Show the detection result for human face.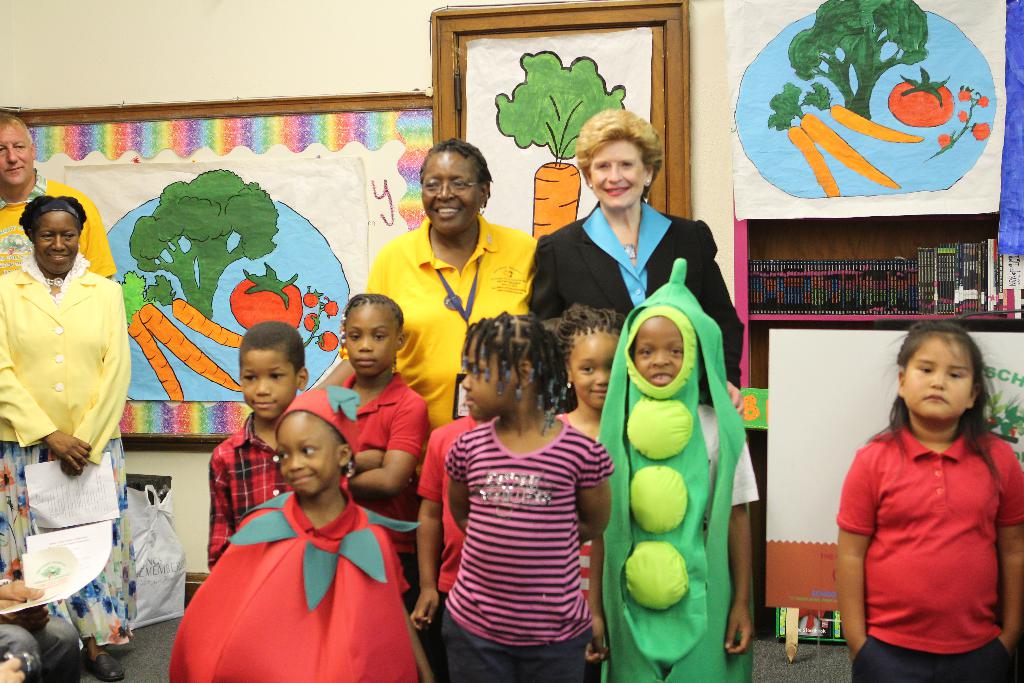
[422,153,480,238].
